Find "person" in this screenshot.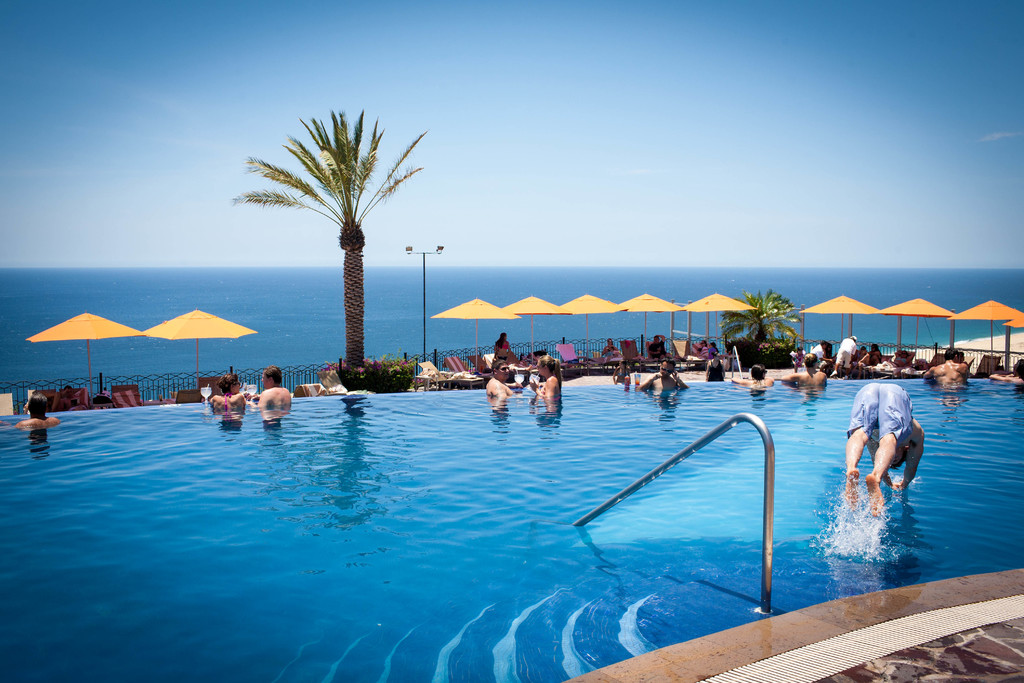
The bounding box for "person" is locate(986, 372, 1023, 383).
